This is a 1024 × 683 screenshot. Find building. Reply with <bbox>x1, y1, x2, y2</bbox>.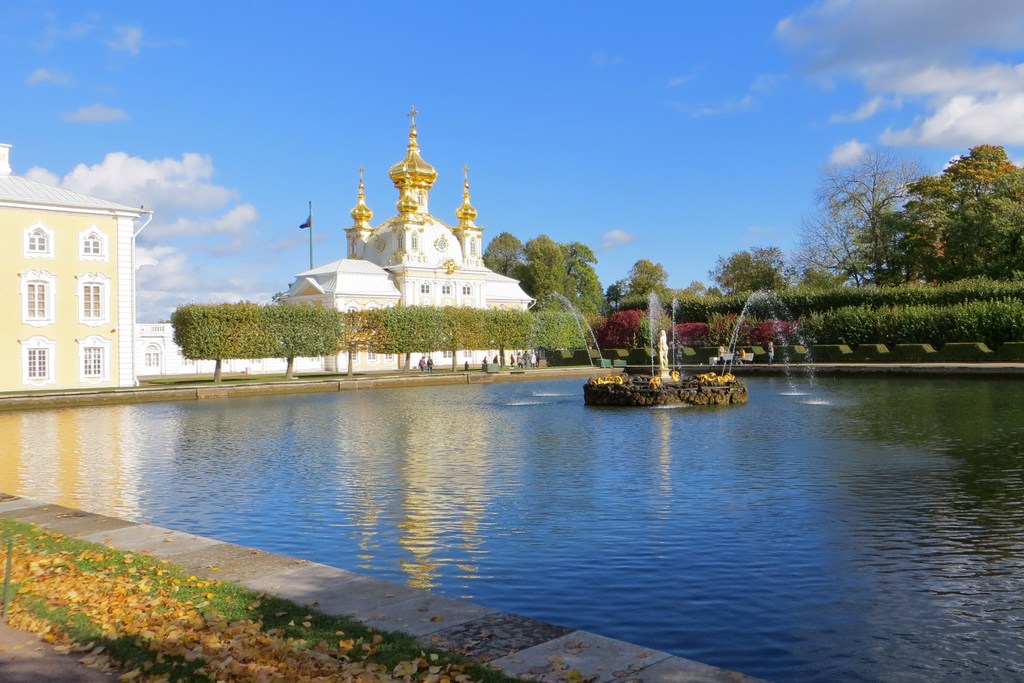
<bbox>275, 108, 535, 369</bbox>.
